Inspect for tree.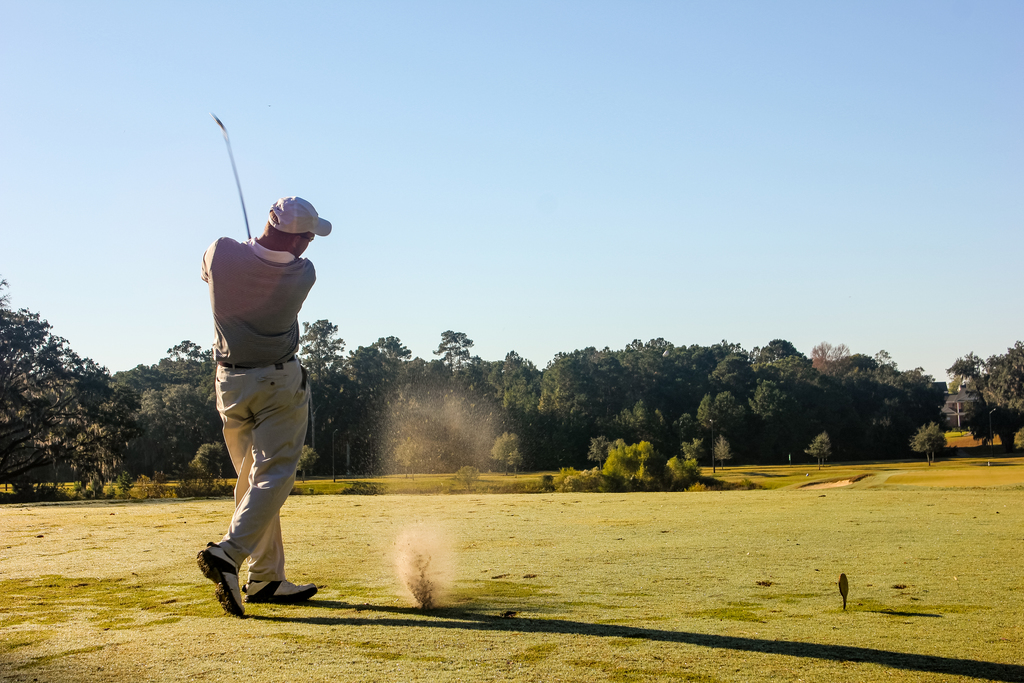
Inspection: region(599, 443, 669, 493).
